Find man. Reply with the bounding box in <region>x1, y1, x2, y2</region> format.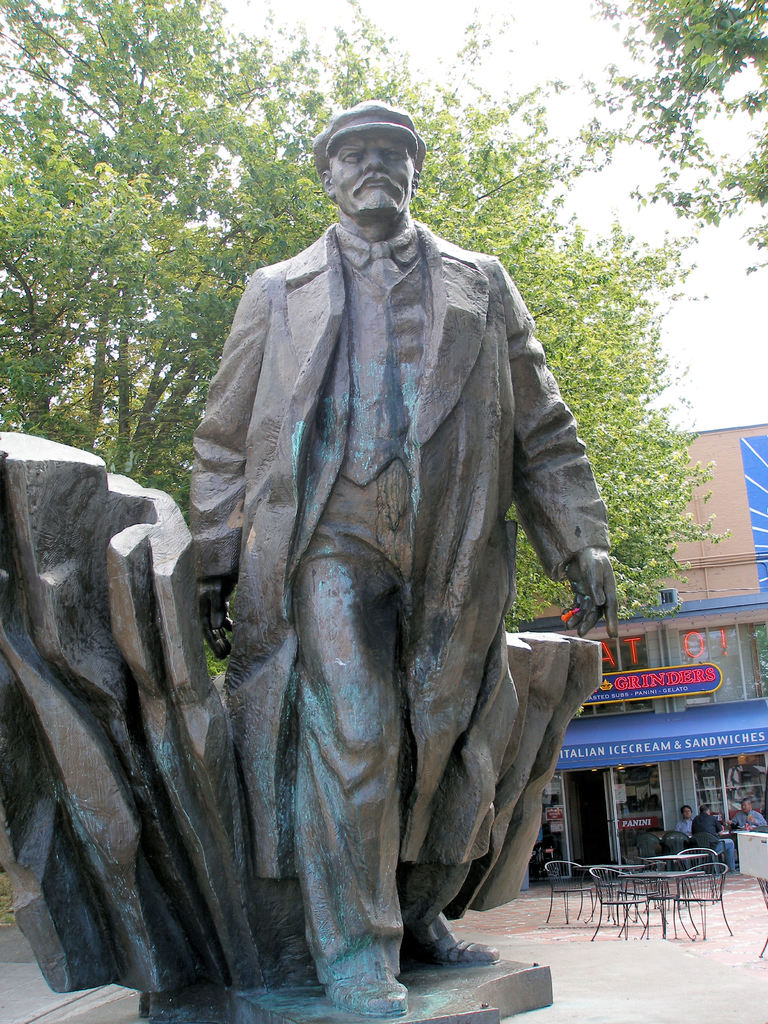
<region>728, 797, 767, 825</region>.
